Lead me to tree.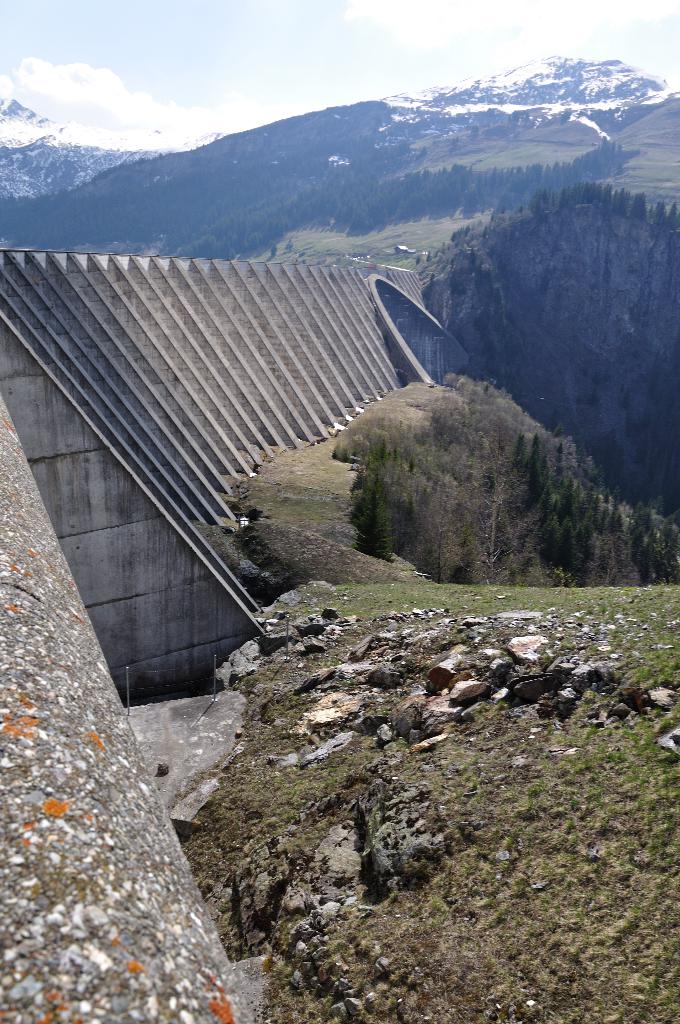
Lead to bbox=[453, 141, 661, 548].
